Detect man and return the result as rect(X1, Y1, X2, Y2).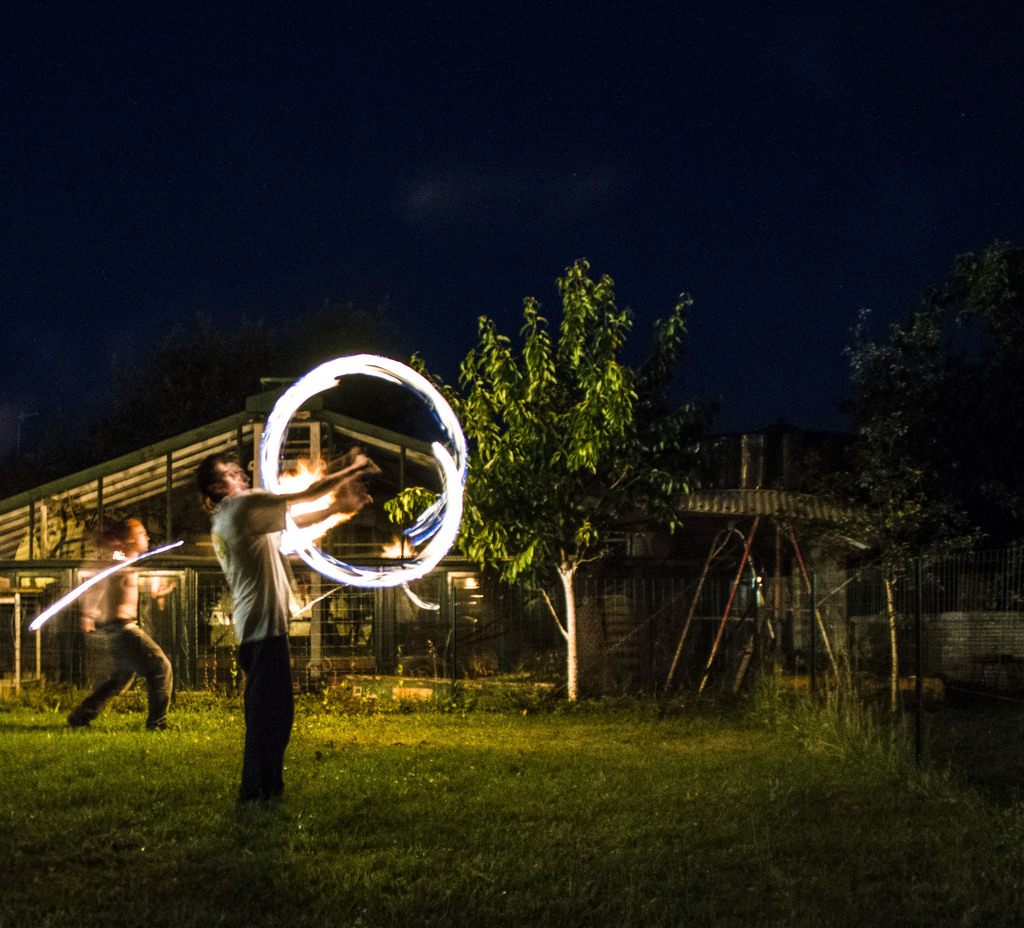
rect(78, 512, 175, 726).
